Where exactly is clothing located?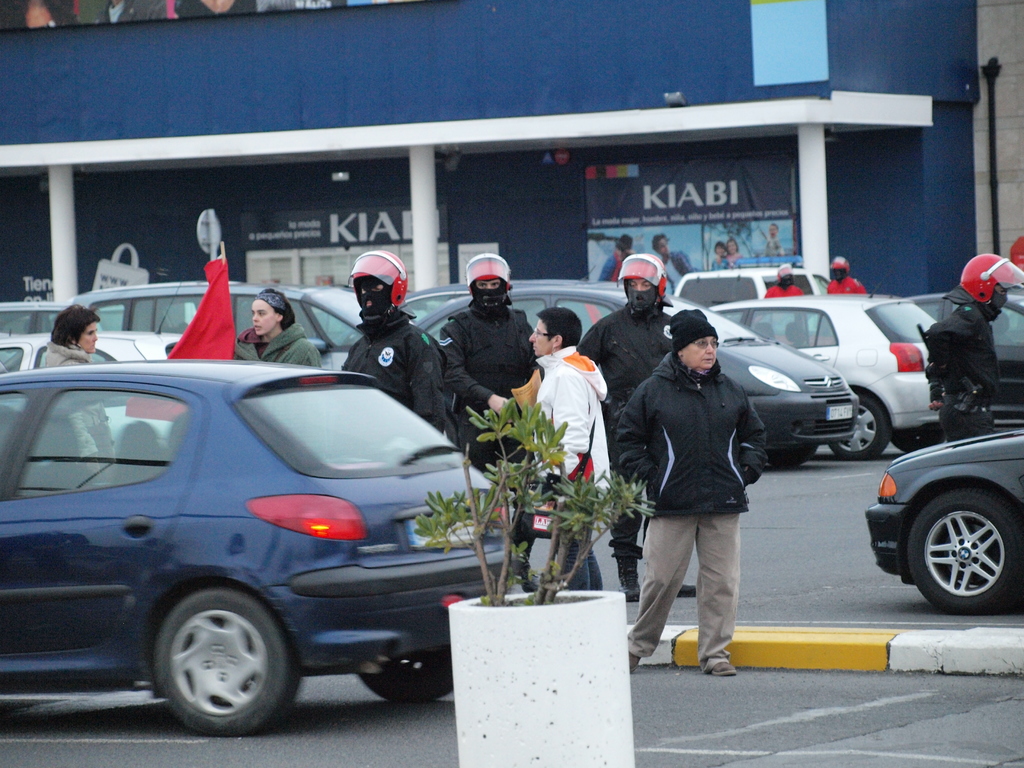
Its bounding box is 623/349/765/667.
